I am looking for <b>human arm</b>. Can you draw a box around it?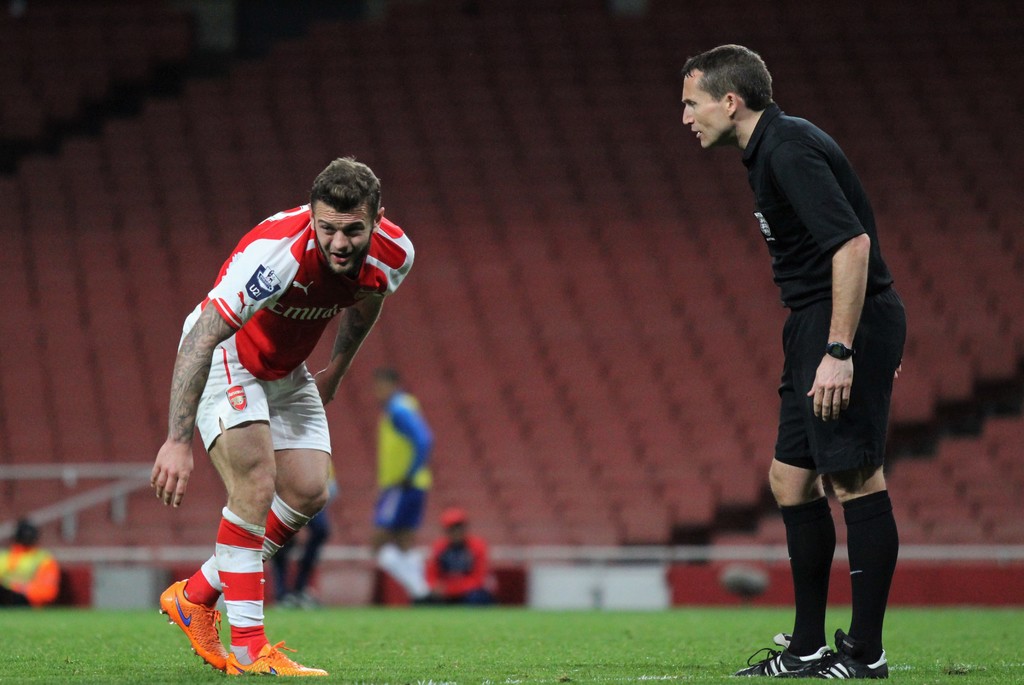
Sure, the bounding box is [x1=802, y1=140, x2=875, y2=423].
